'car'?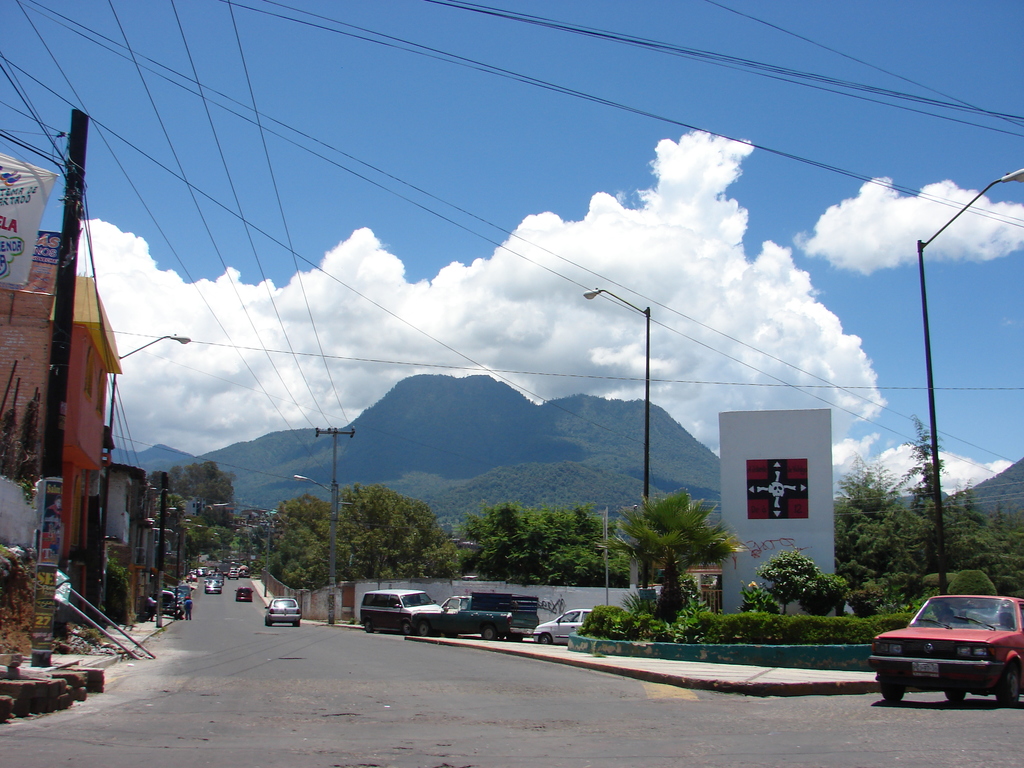
rect(227, 566, 245, 580)
